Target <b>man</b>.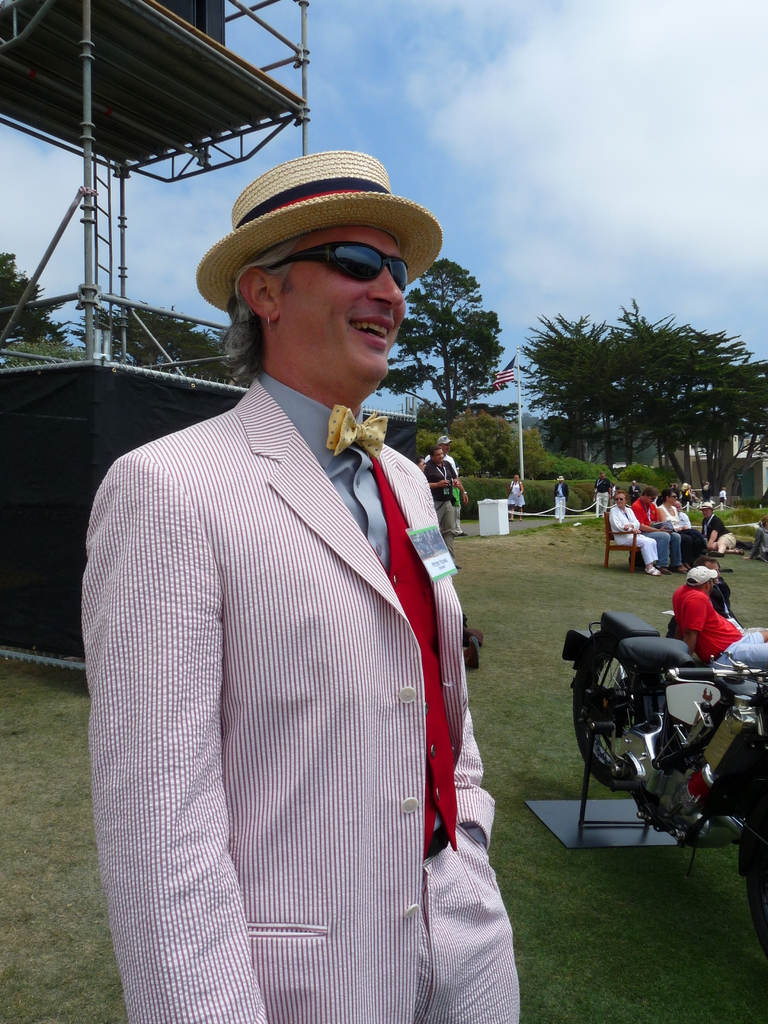
Target region: bbox=(424, 437, 458, 476).
